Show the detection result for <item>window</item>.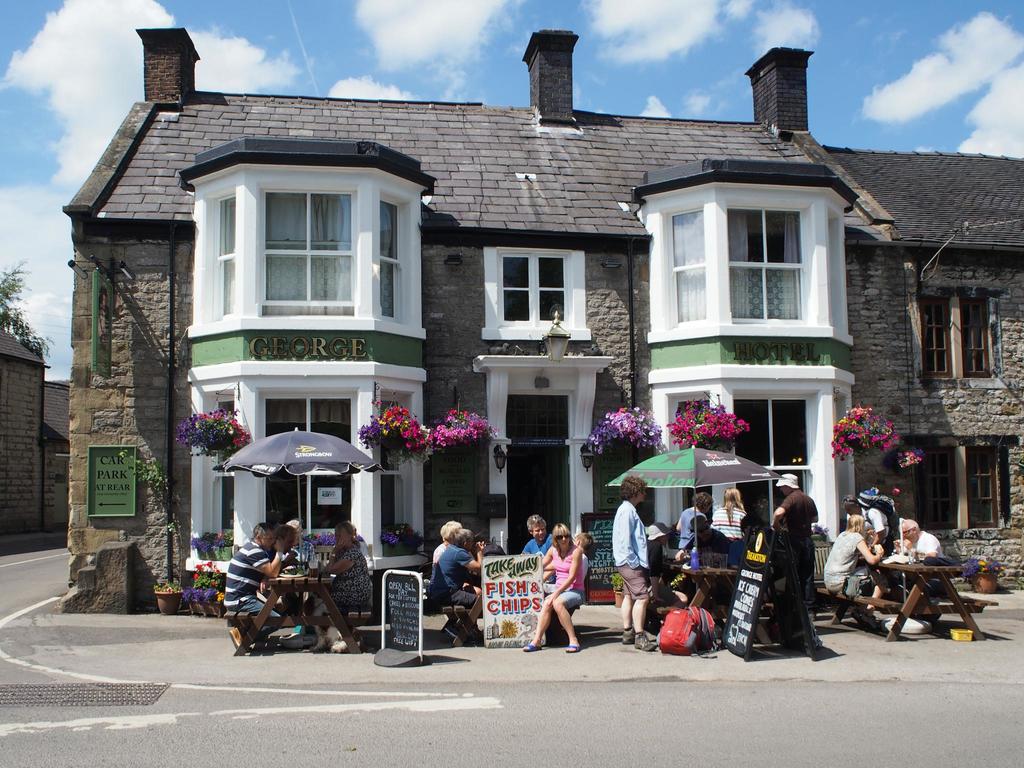
202/186/236/320.
